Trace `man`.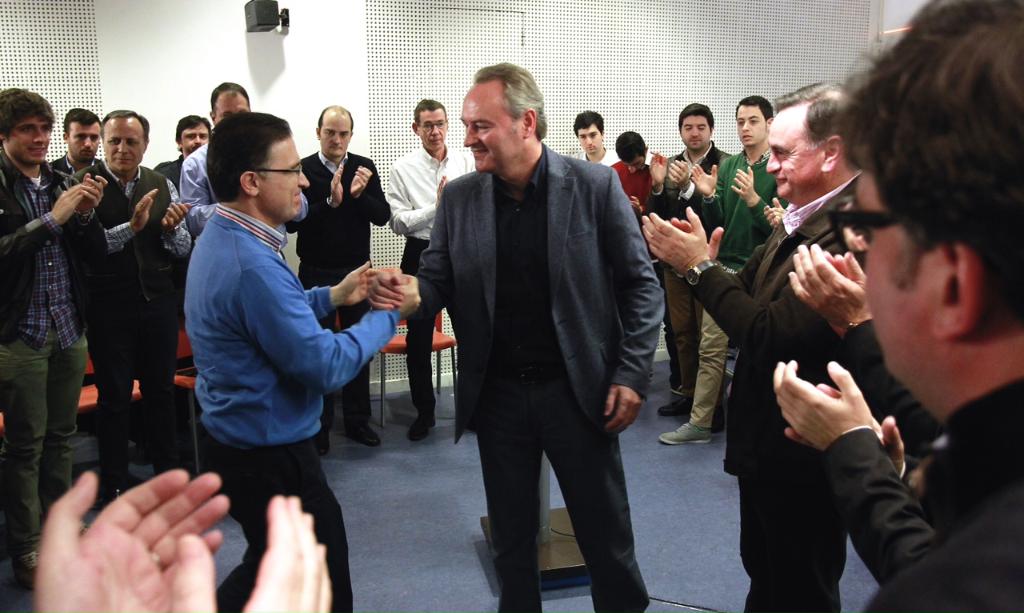
Traced to x1=769 y1=0 x2=1023 y2=612.
